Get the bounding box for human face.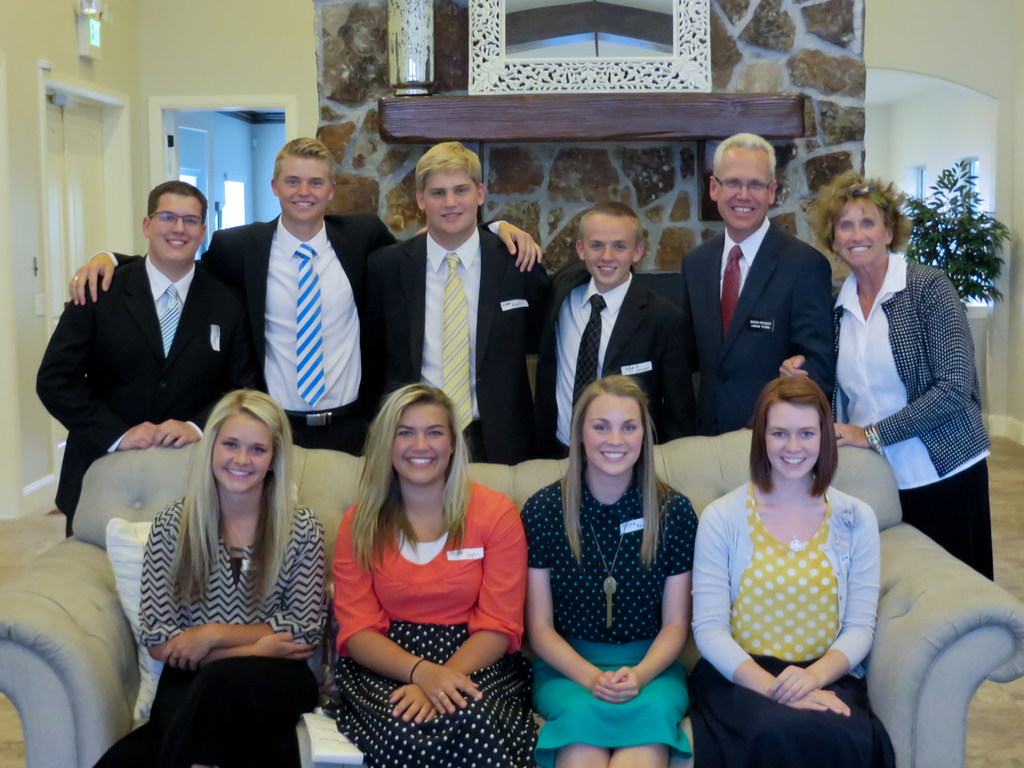
Rect(394, 404, 449, 484).
